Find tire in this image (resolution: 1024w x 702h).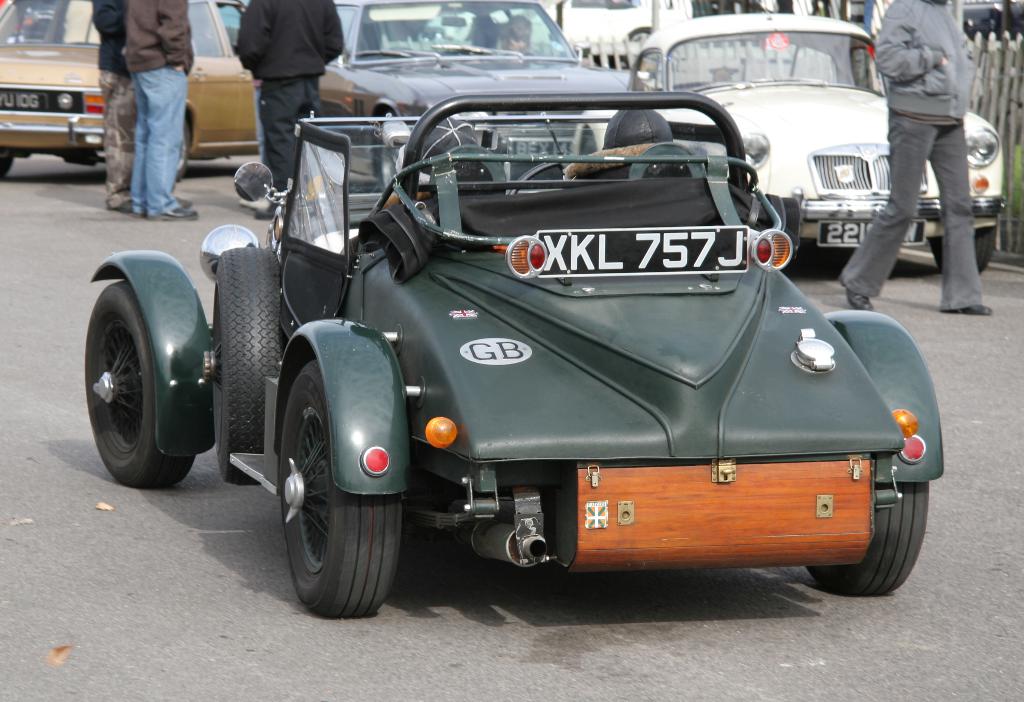
<region>380, 140, 399, 191</region>.
